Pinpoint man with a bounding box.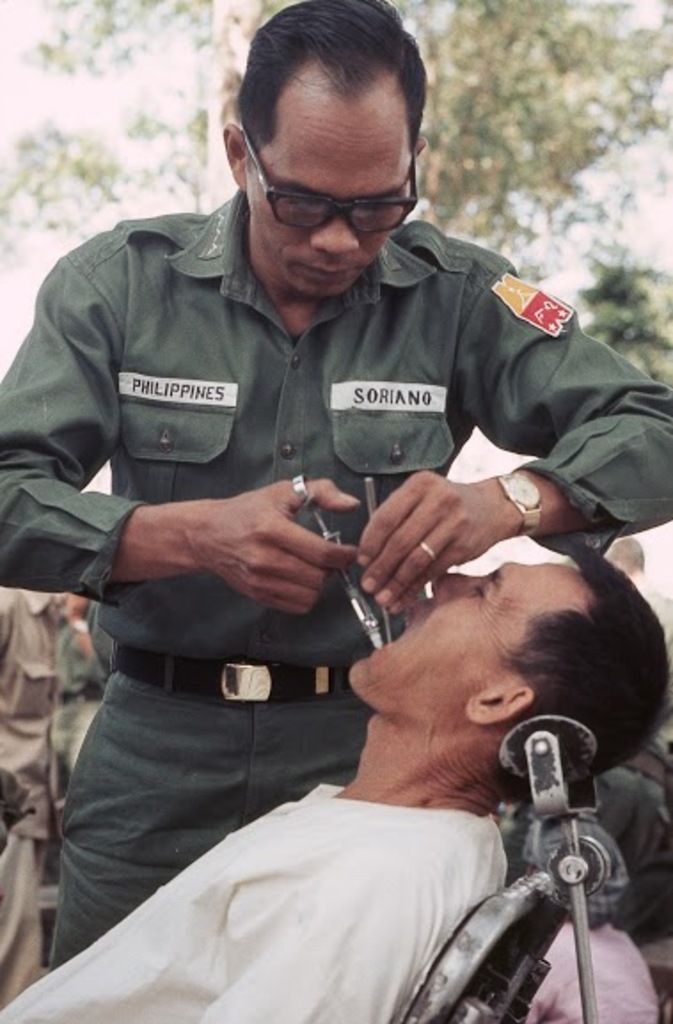
[0, 591, 60, 1008].
